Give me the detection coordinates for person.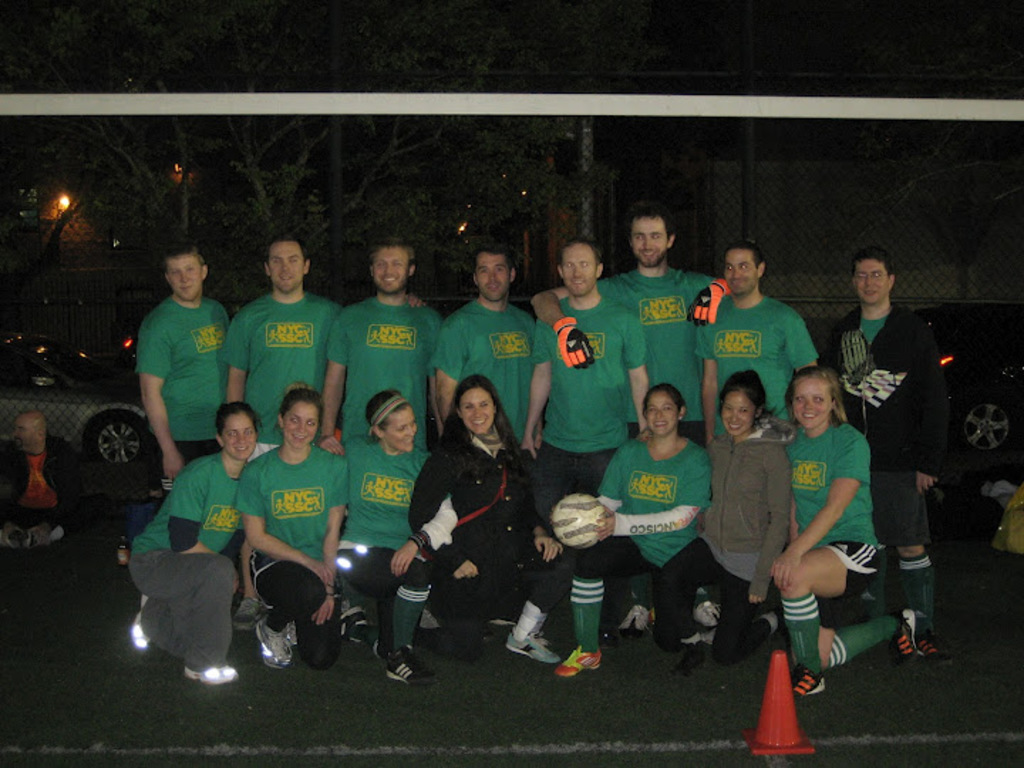
<bbox>428, 236, 543, 449</bbox>.
